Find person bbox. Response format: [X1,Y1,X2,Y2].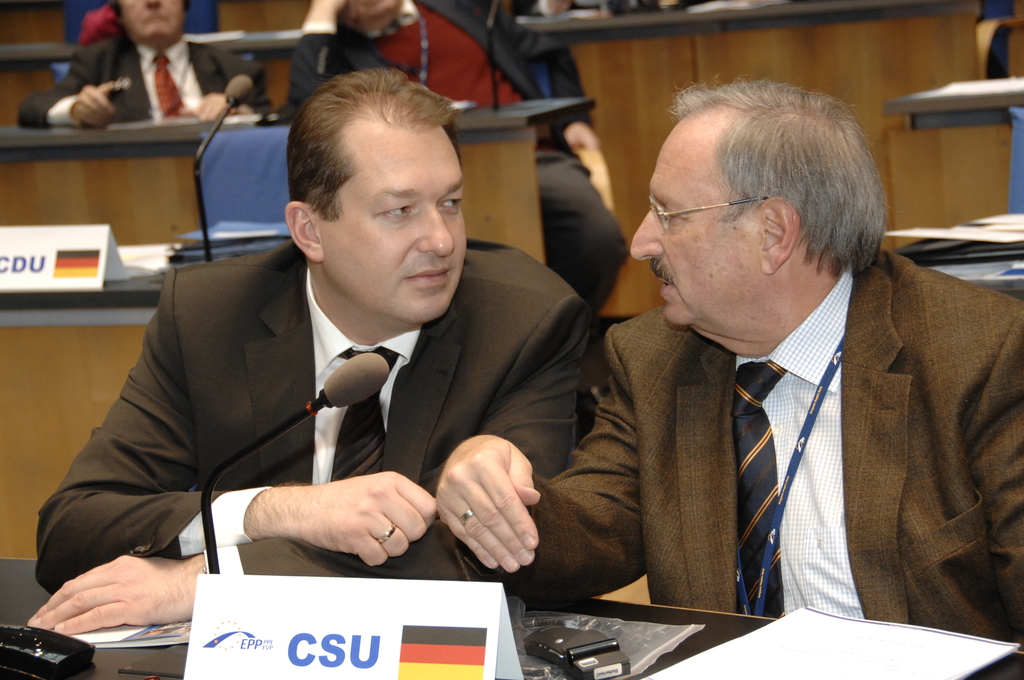
[18,0,274,122].
